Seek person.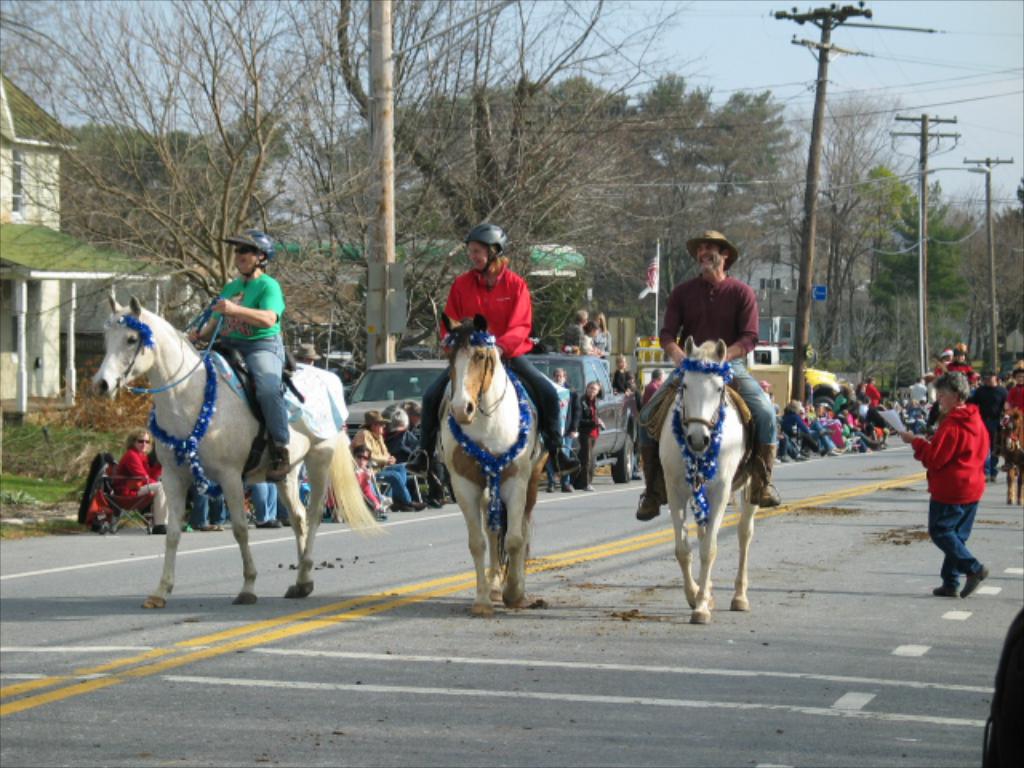
box=[392, 406, 438, 502].
